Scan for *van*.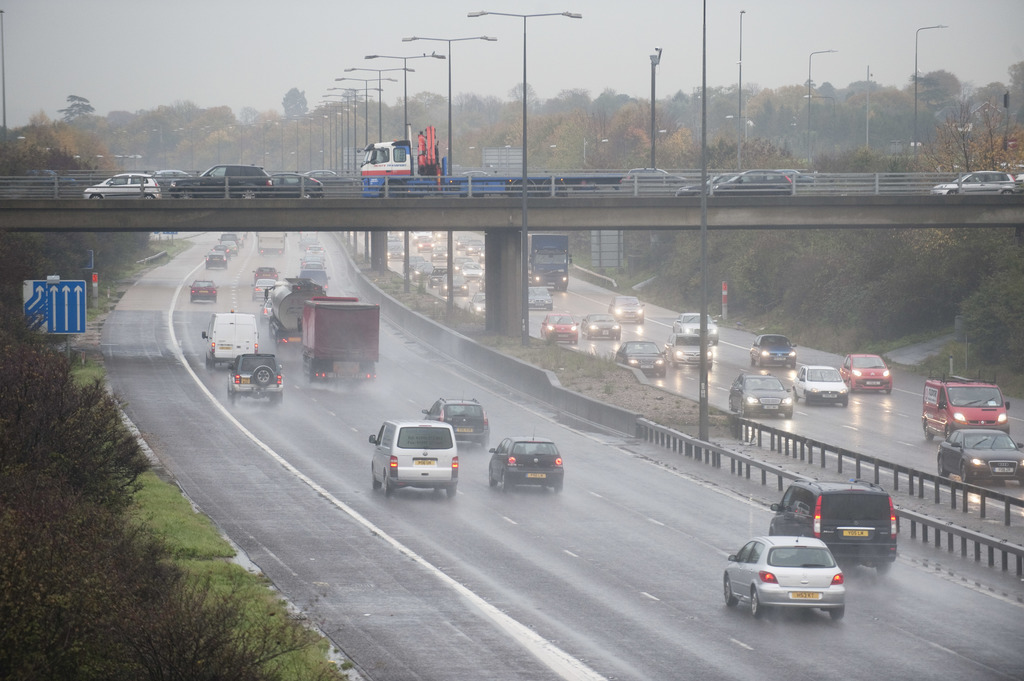
Scan result: 200 309 259 367.
